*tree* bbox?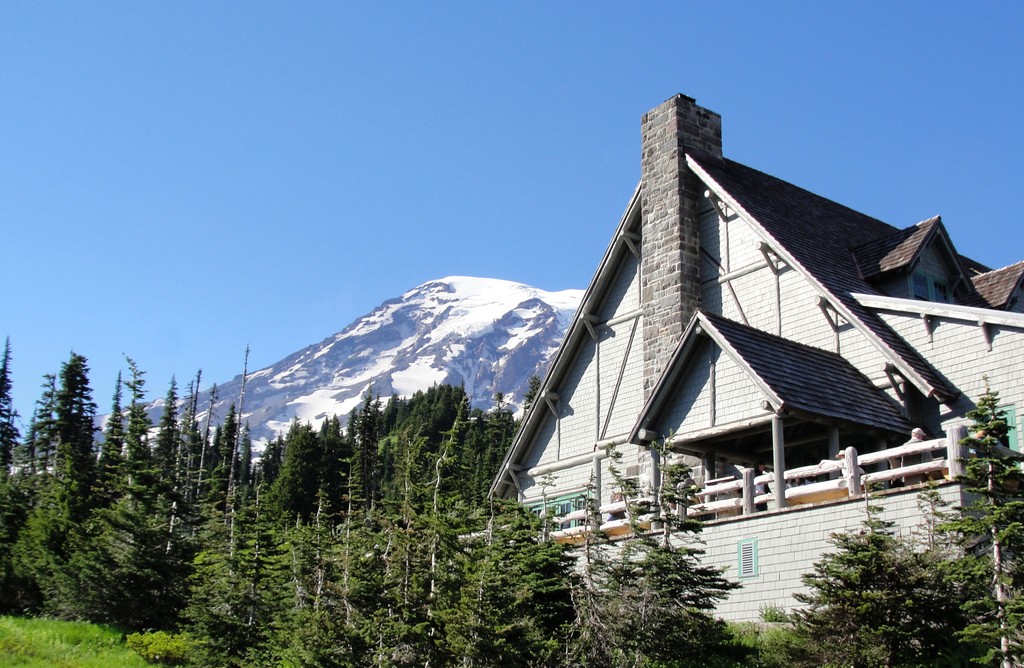
bbox=[143, 359, 217, 621]
